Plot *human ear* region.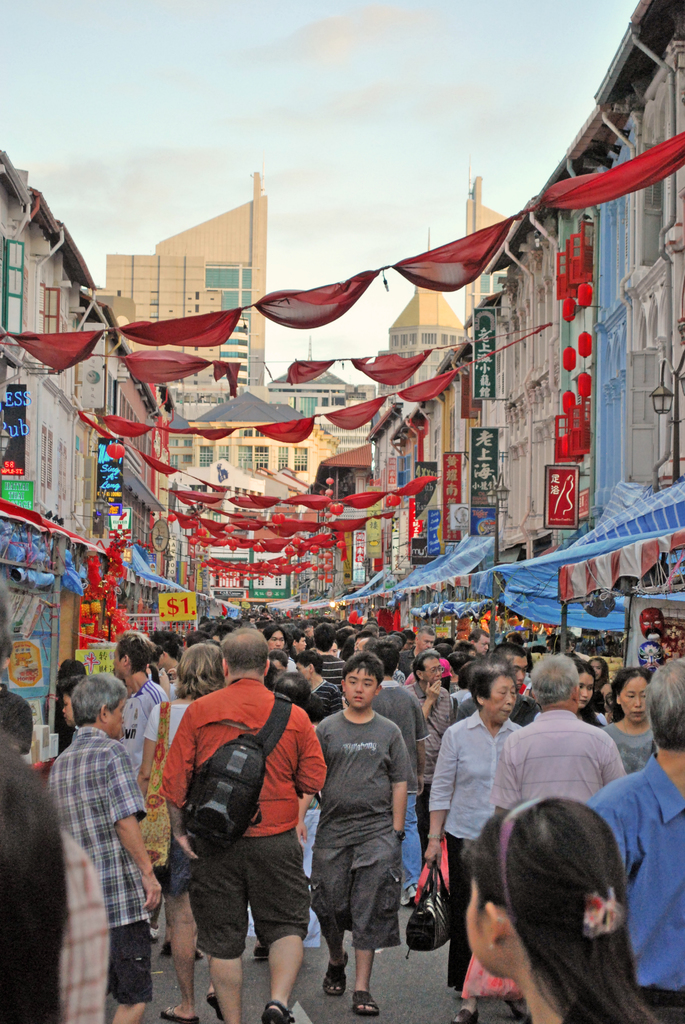
Plotted at 342, 678, 349, 695.
